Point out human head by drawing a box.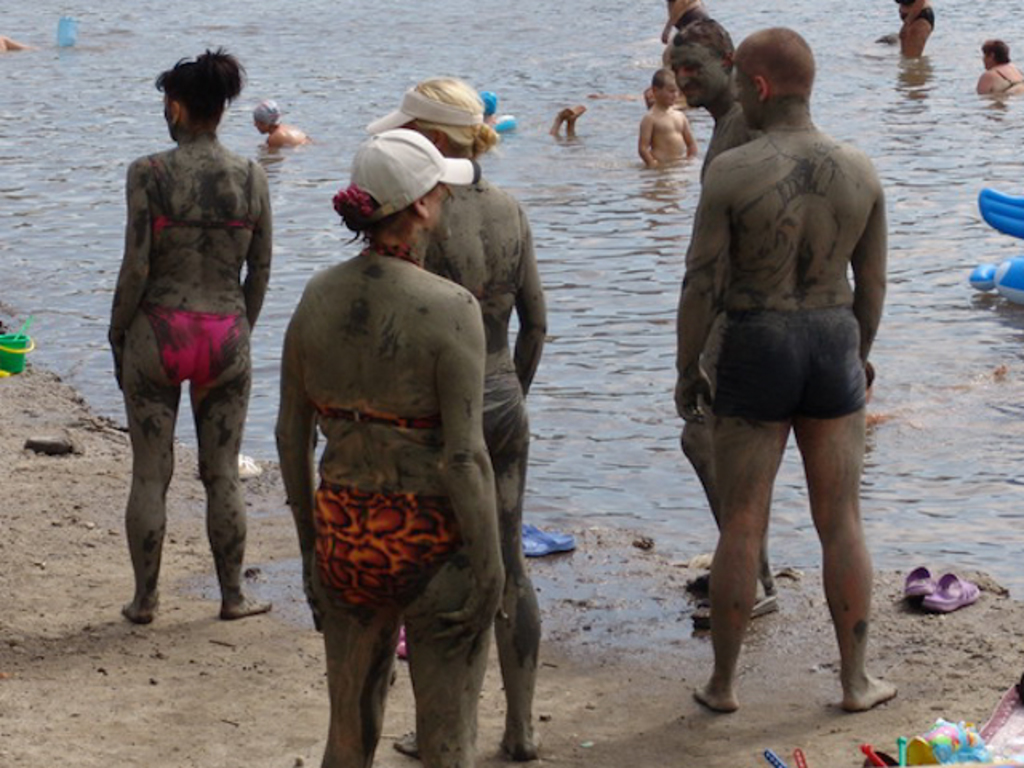
BBox(736, 26, 814, 122).
